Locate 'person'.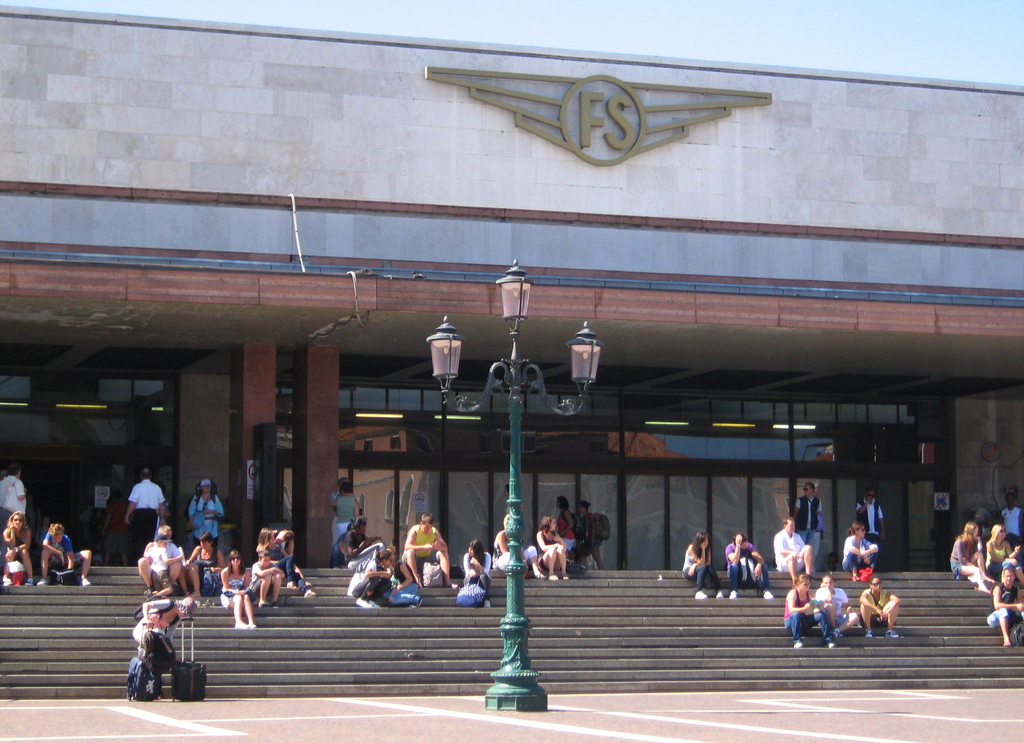
Bounding box: detection(132, 595, 202, 698).
